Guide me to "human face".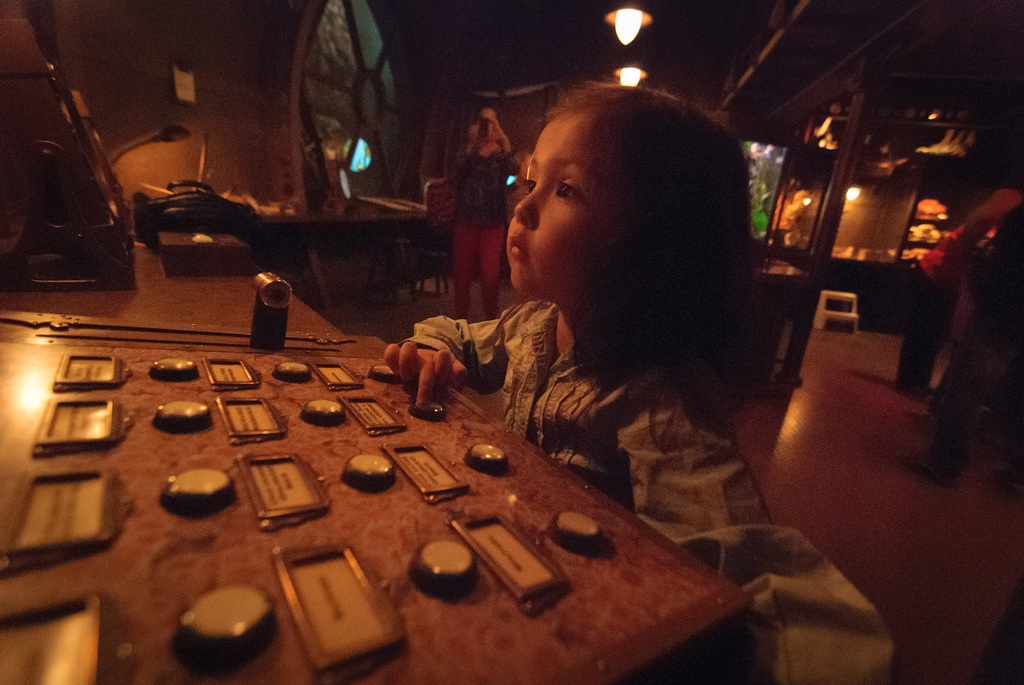
Guidance: x1=509, y1=108, x2=592, y2=290.
